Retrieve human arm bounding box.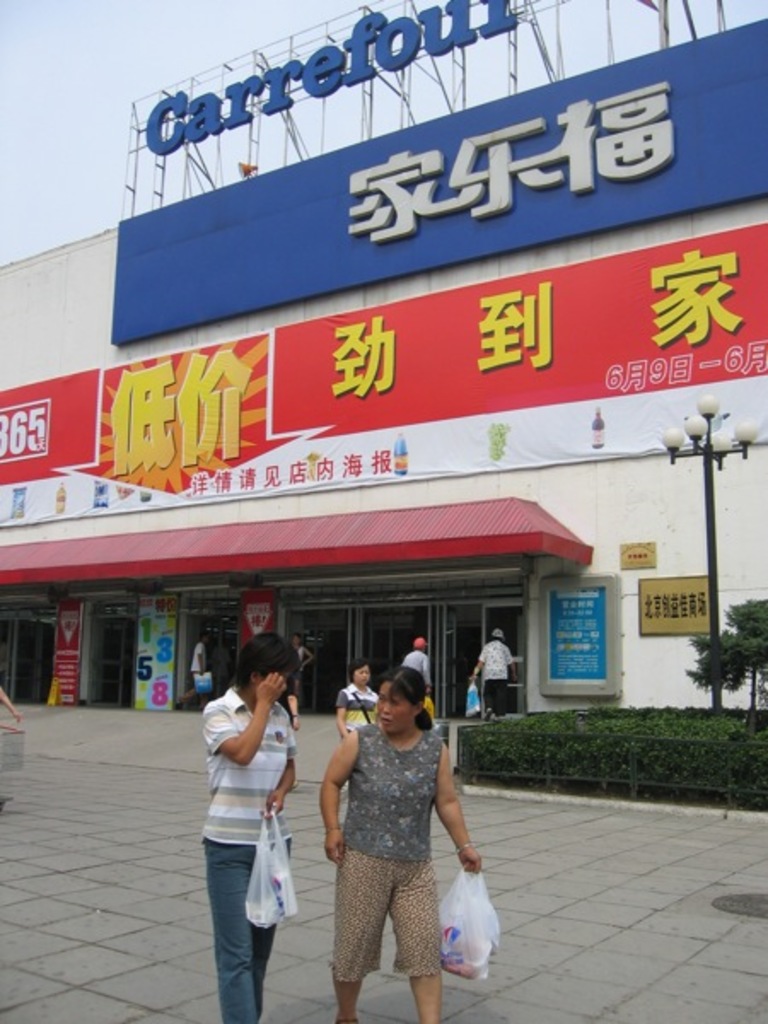
Bounding box: region(297, 650, 314, 666).
